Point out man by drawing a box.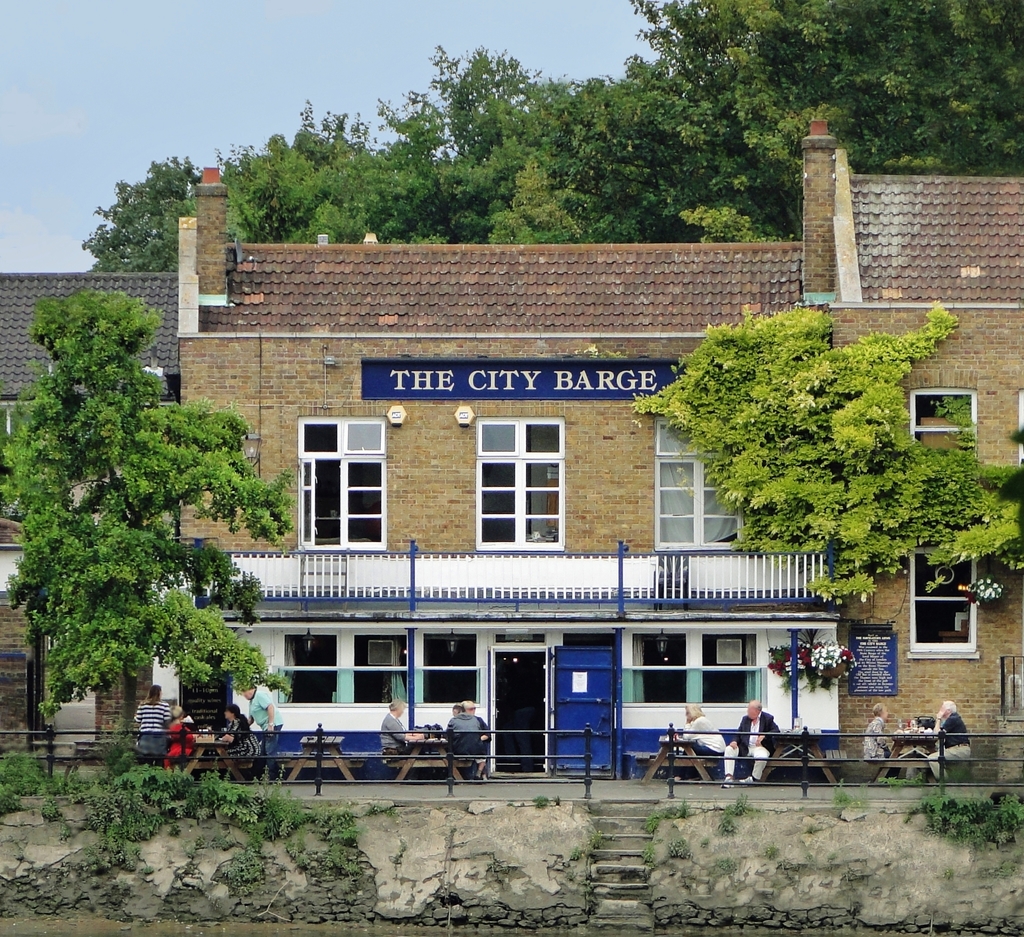
crop(378, 692, 419, 777).
